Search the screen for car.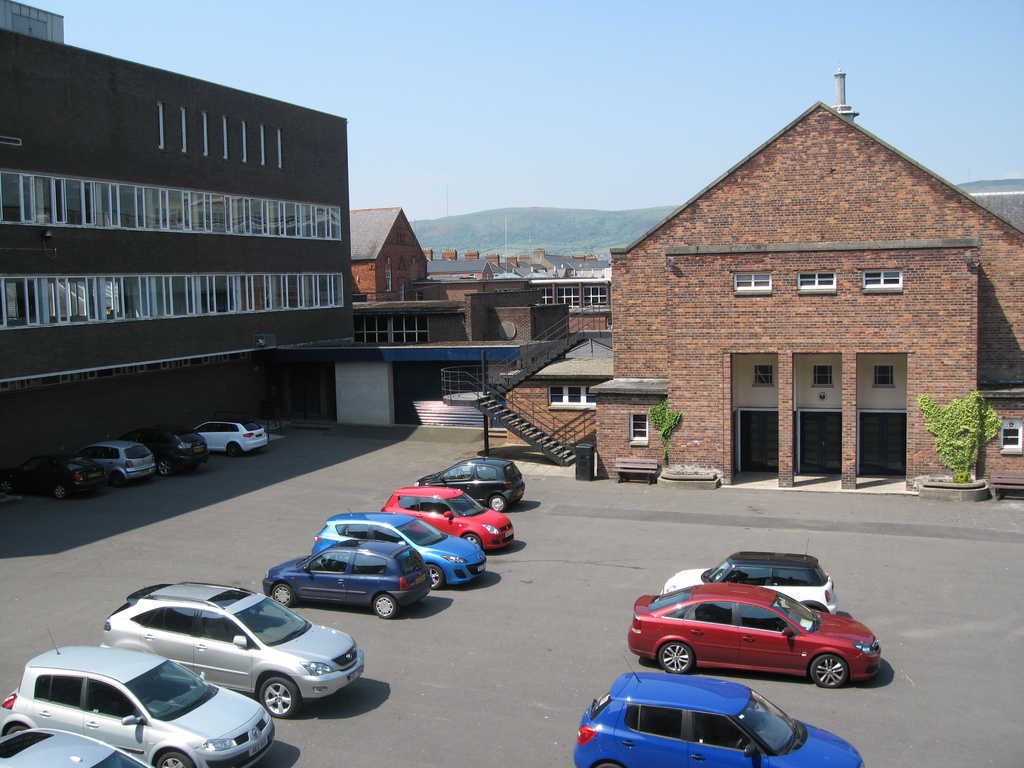
Found at [left=662, top=539, right=840, bottom=614].
